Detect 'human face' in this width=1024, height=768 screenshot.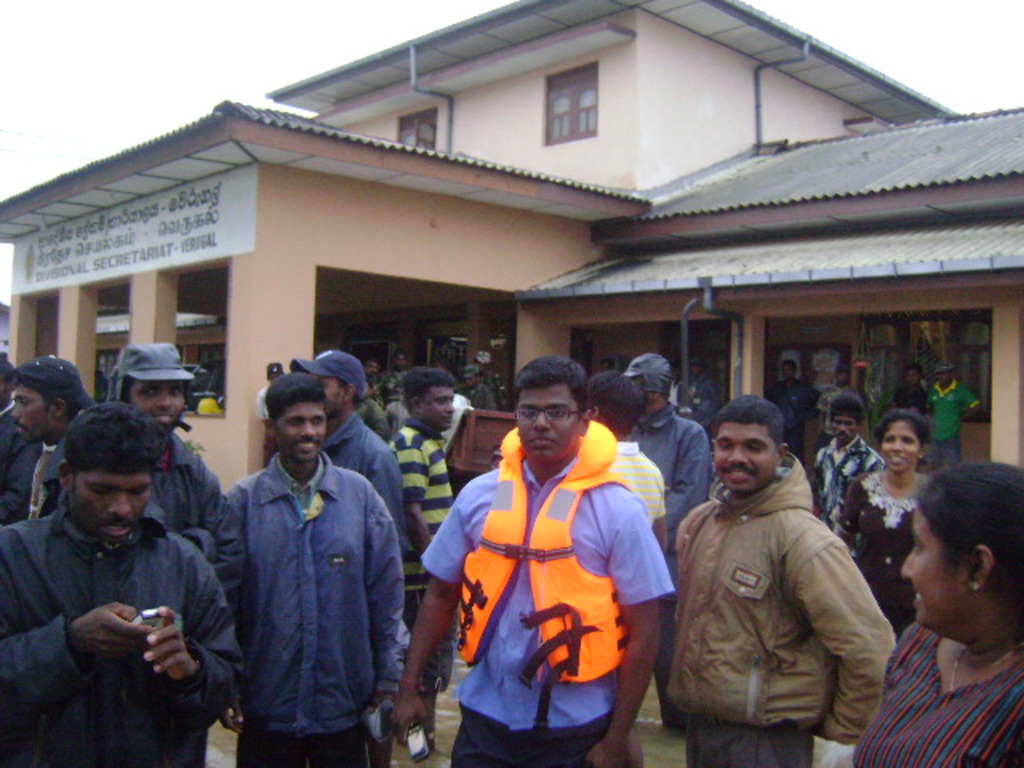
Detection: bbox=(514, 386, 584, 472).
